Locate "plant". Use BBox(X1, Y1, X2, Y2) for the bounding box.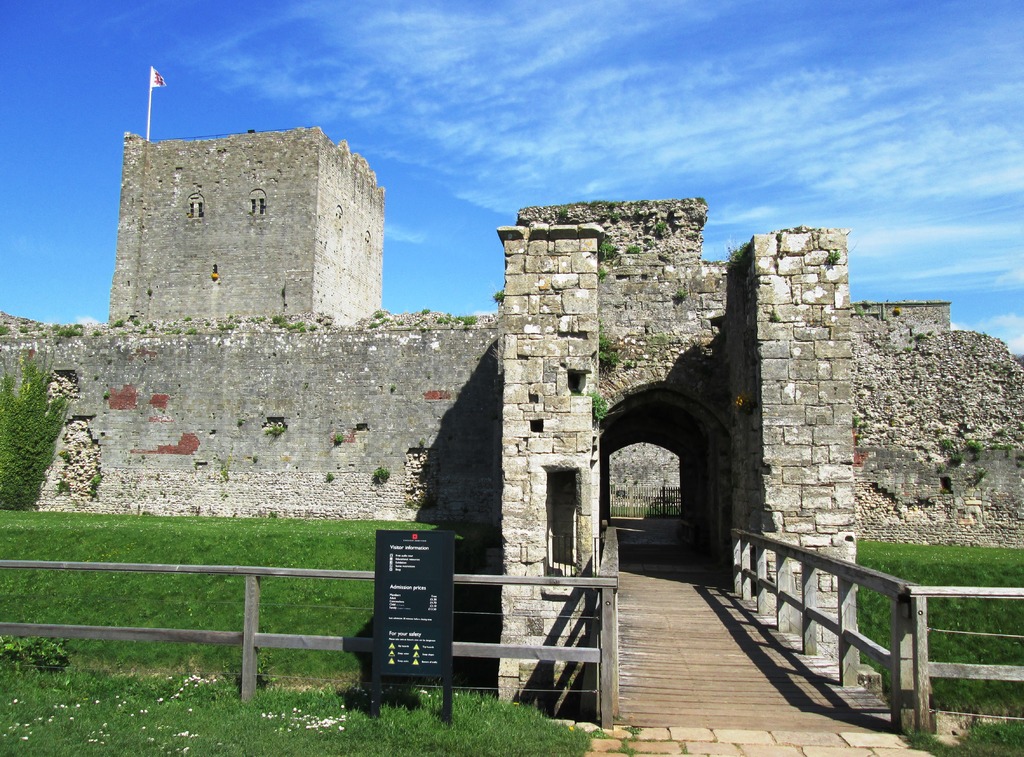
BBox(332, 436, 344, 445).
